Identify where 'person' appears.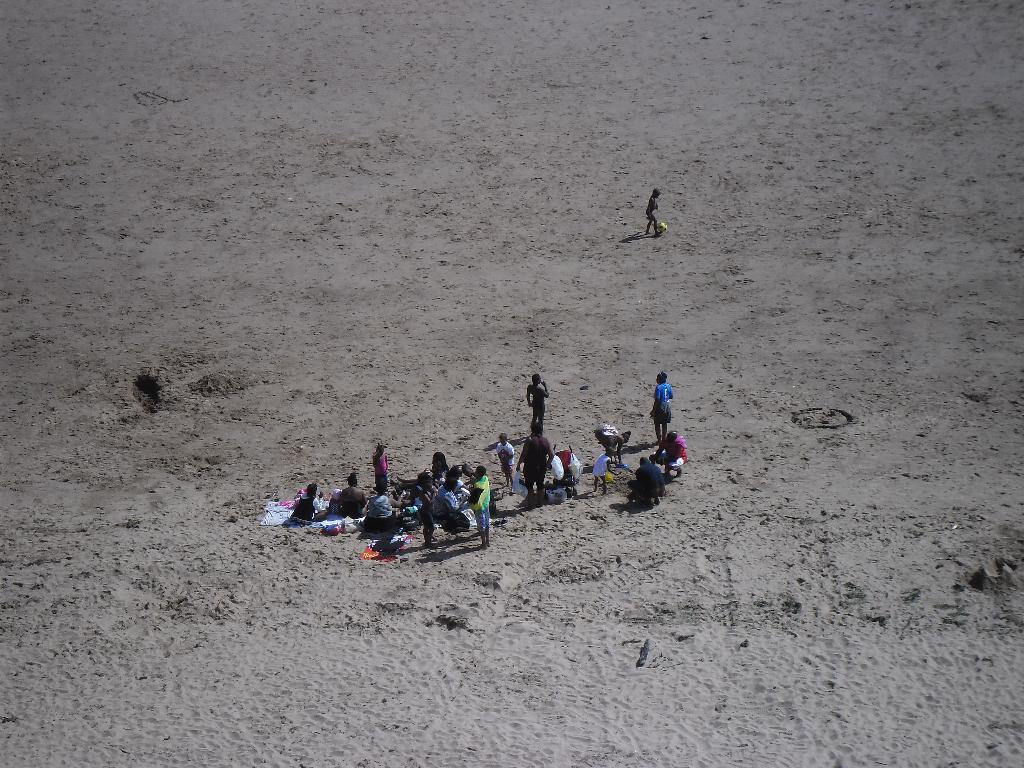
Appears at bbox(472, 462, 490, 547).
